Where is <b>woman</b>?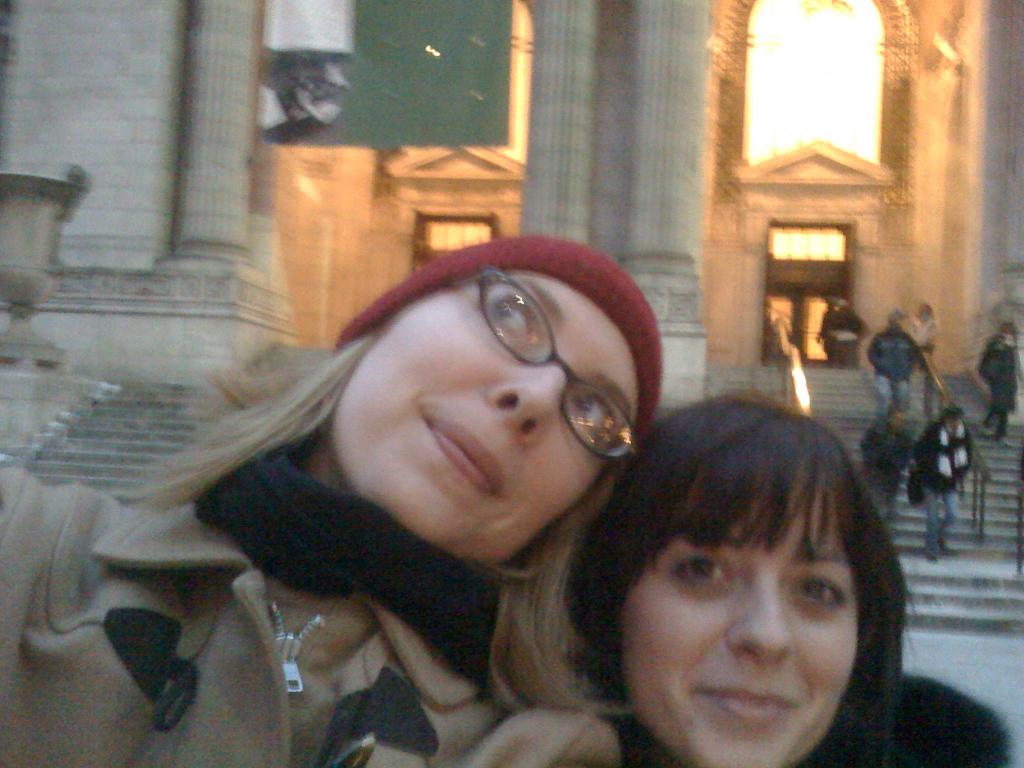
0,229,663,767.
